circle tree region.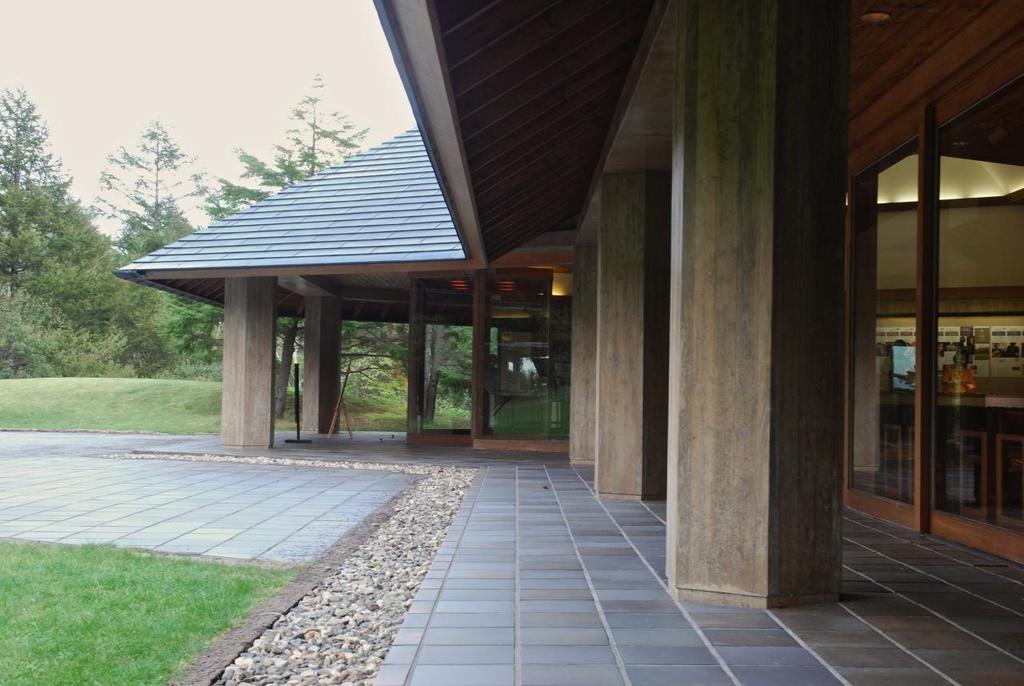
Region: bbox=(6, 116, 95, 369).
